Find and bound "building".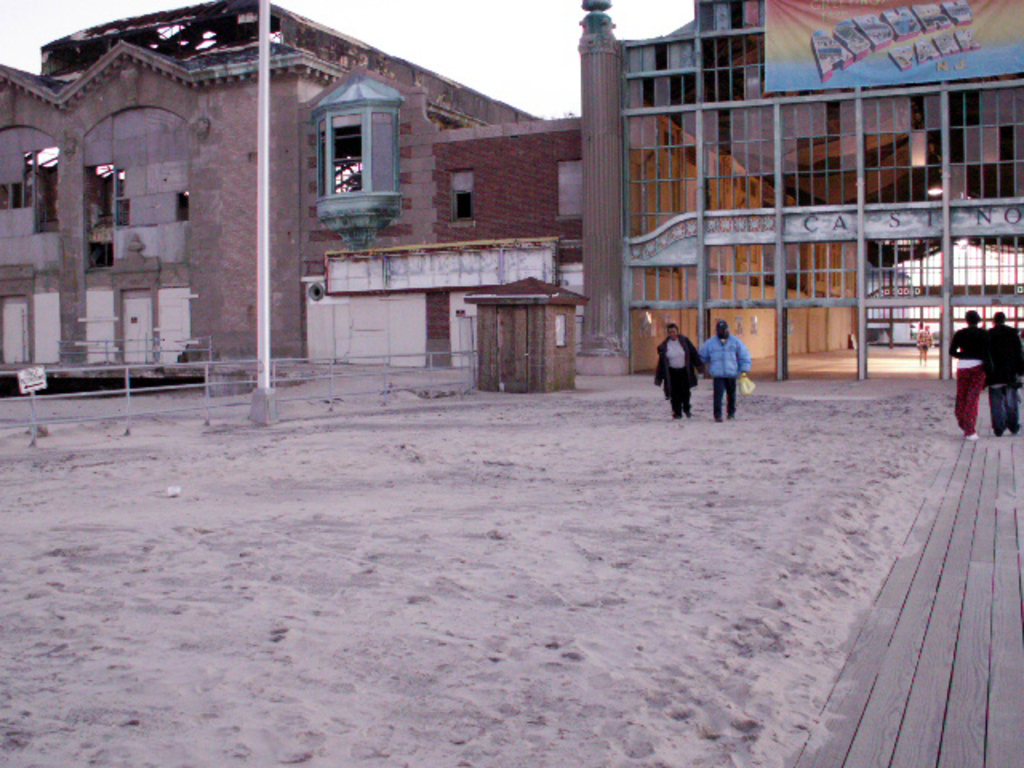
Bound: x1=570 y1=0 x2=1022 y2=382.
